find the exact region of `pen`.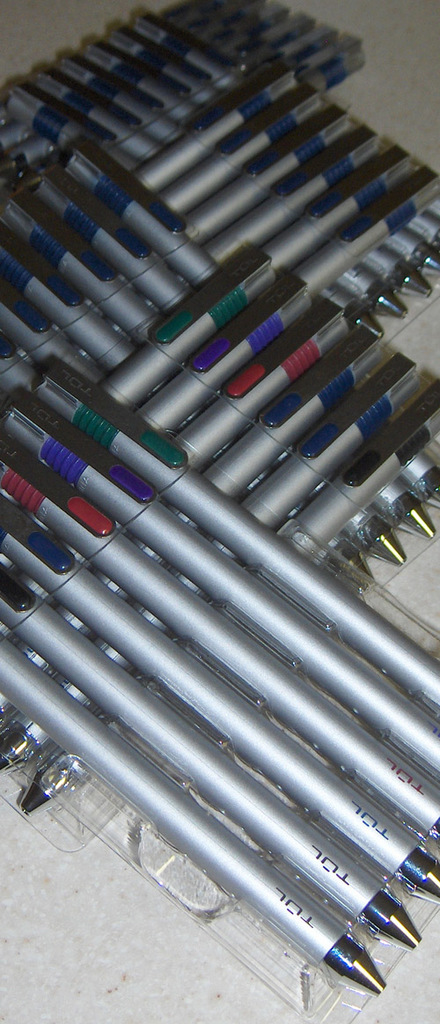
Exact region: (left=154, top=66, right=439, bottom=342).
